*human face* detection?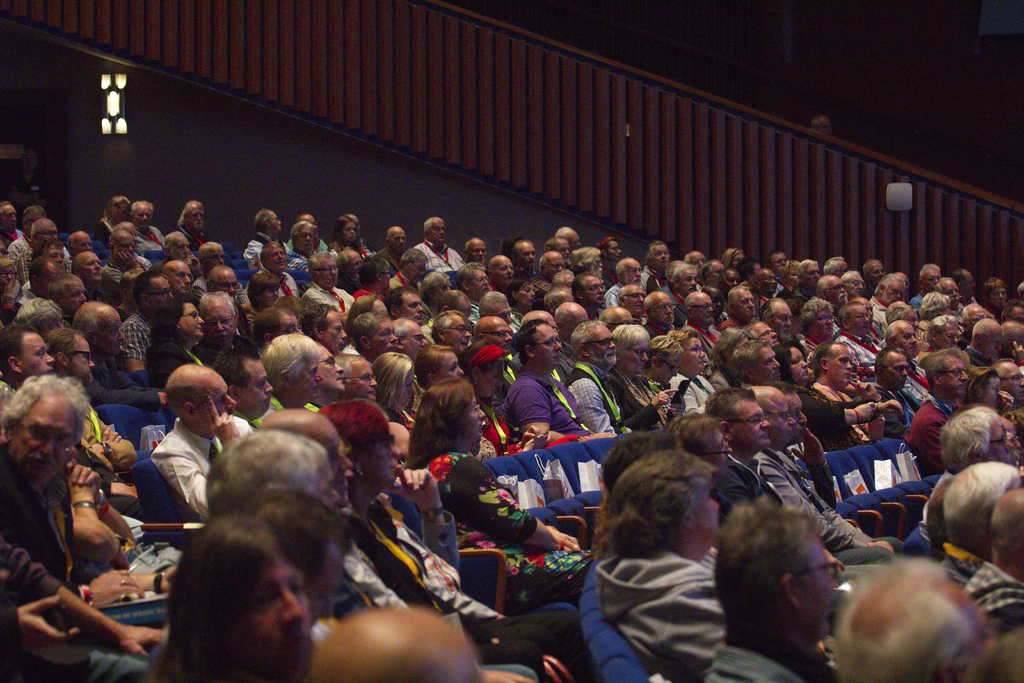
Rect(356, 357, 379, 404)
